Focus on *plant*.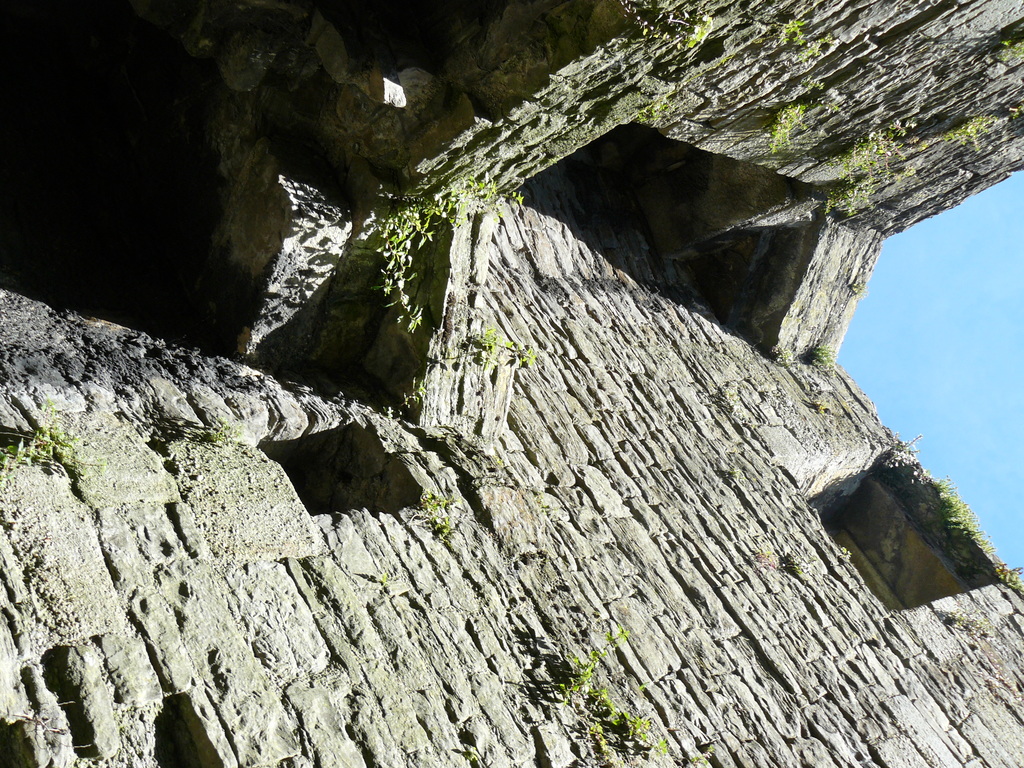
Focused at box(200, 415, 234, 445).
